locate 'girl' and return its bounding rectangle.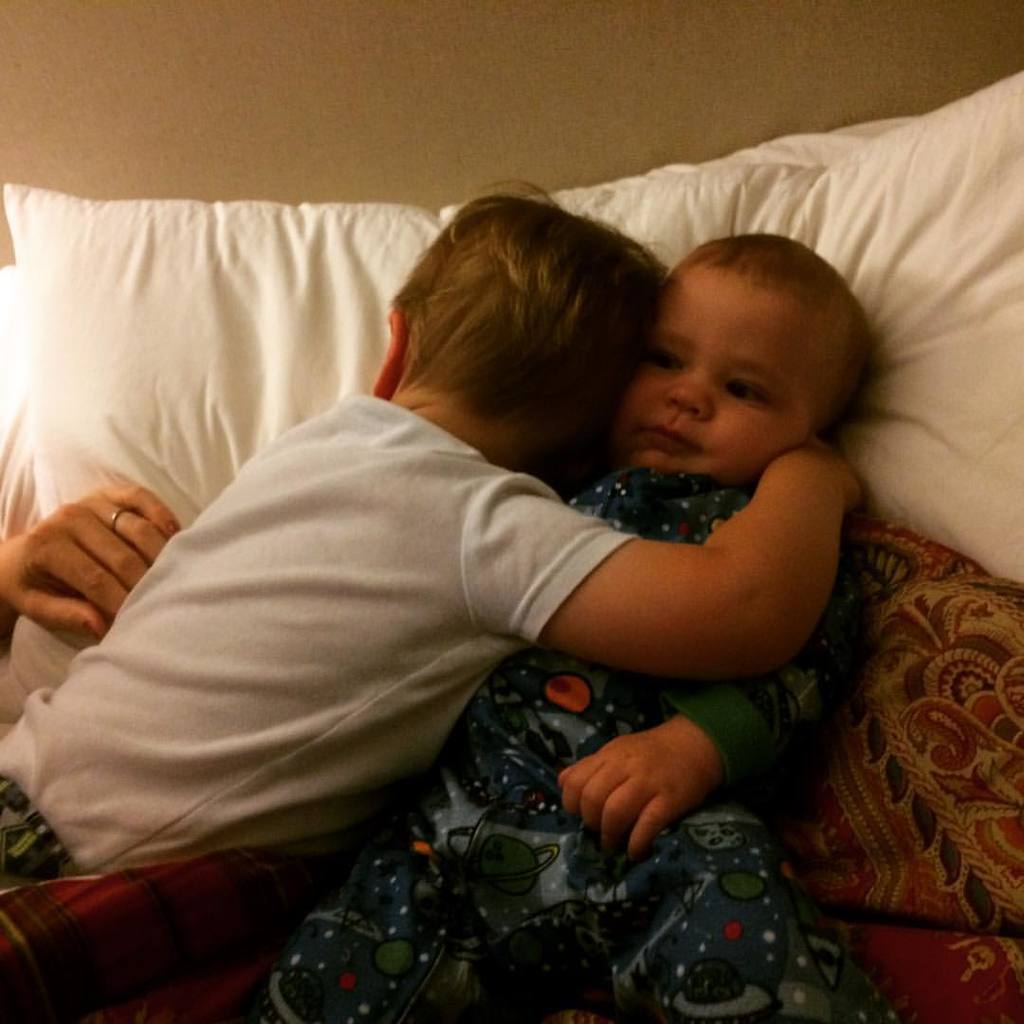
{"x1": 223, "y1": 230, "x2": 889, "y2": 1023}.
